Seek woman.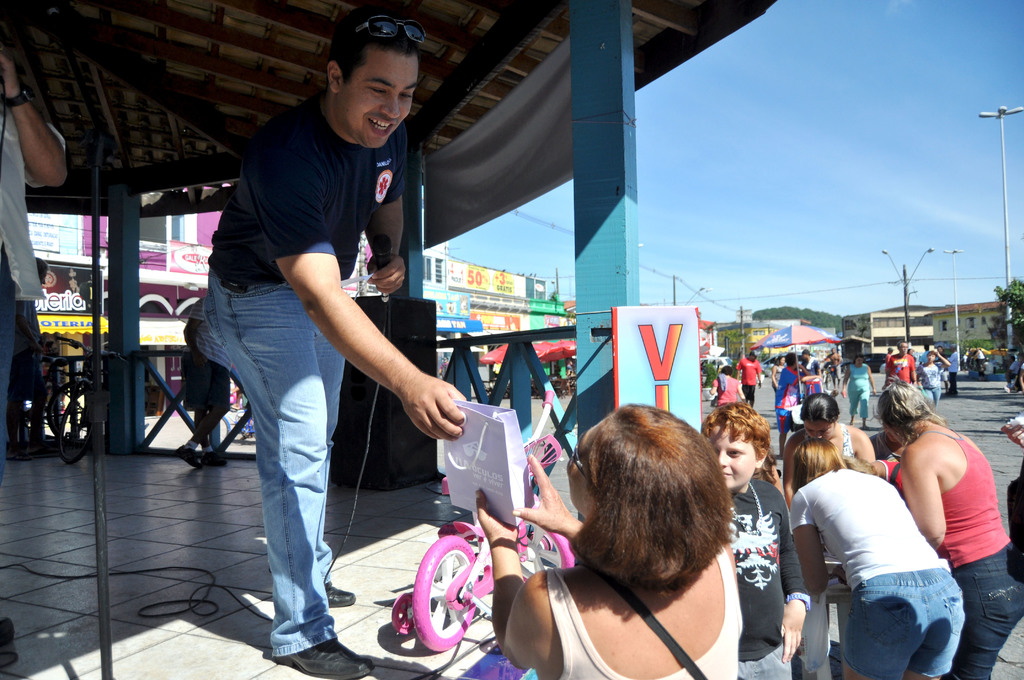
[711,366,745,403].
